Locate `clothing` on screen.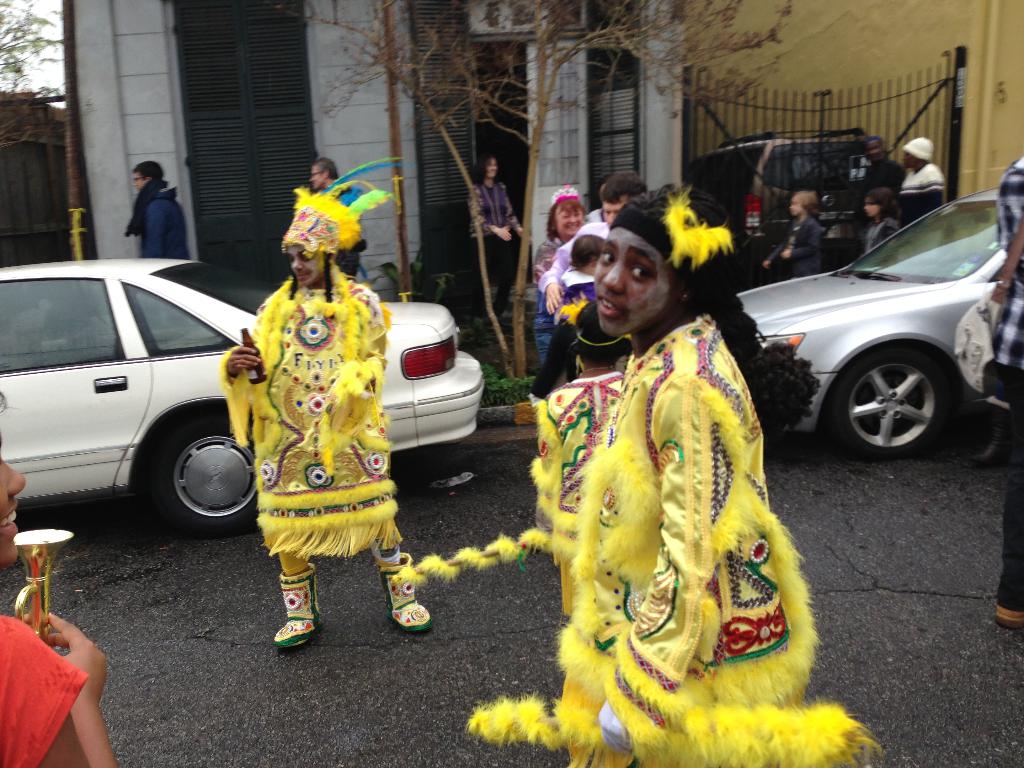
On screen at Rect(985, 154, 1023, 610).
